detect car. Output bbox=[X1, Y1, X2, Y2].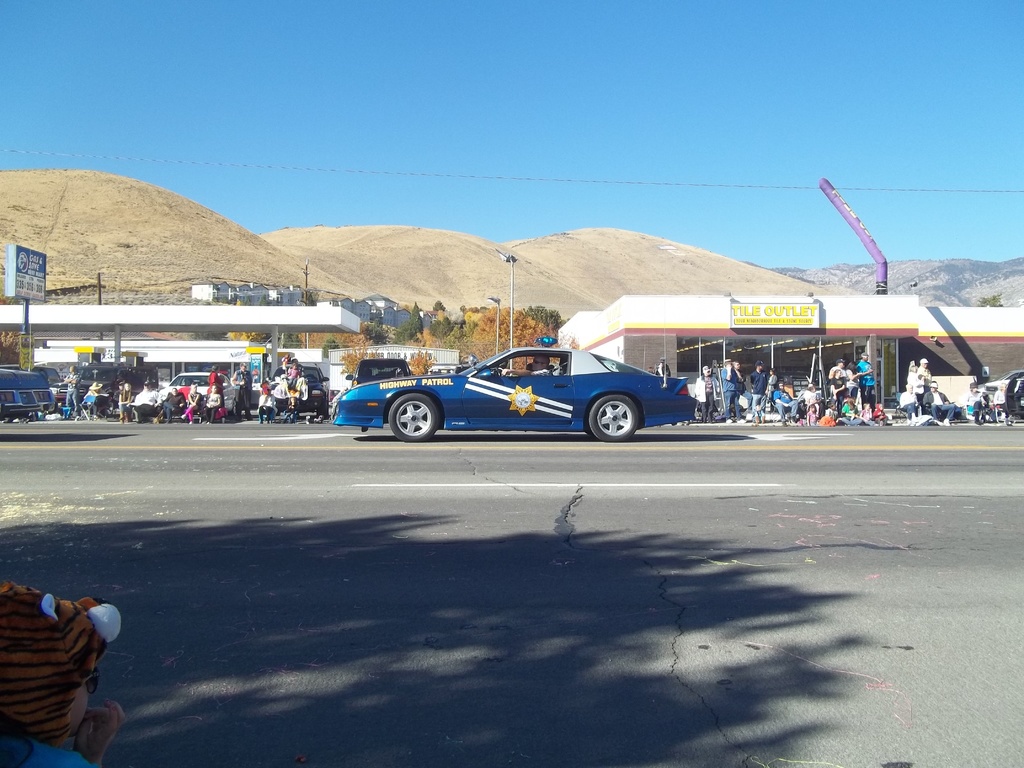
bbox=[0, 365, 55, 422].
